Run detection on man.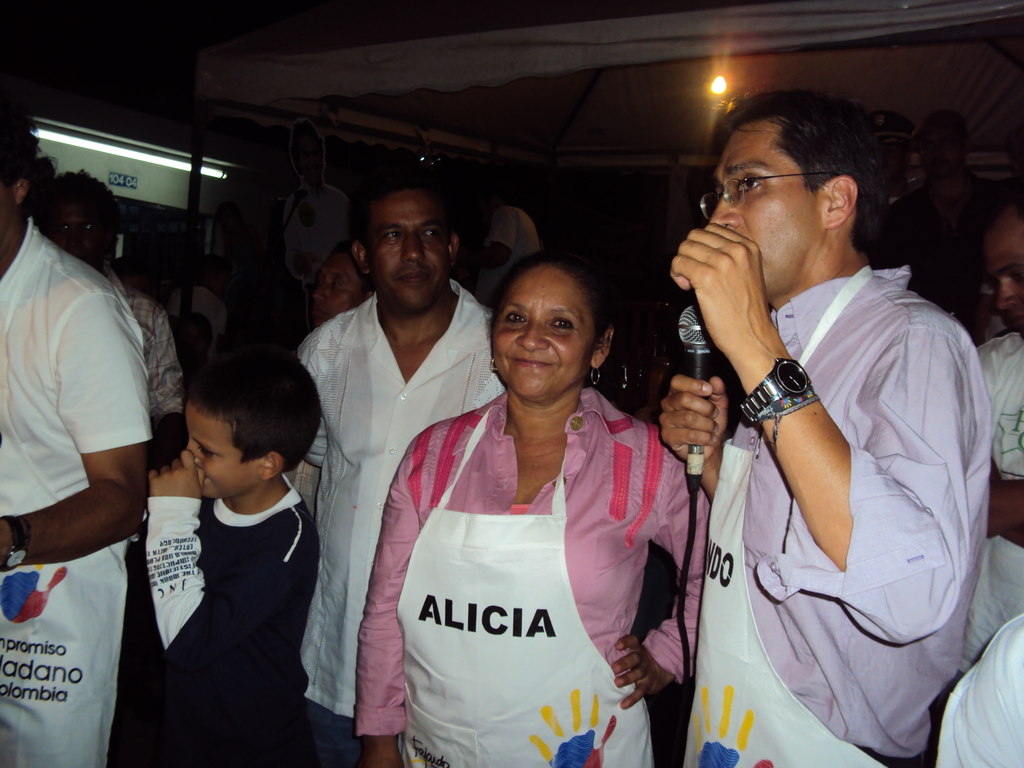
Result: l=947, t=196, r=1023, b=699.
